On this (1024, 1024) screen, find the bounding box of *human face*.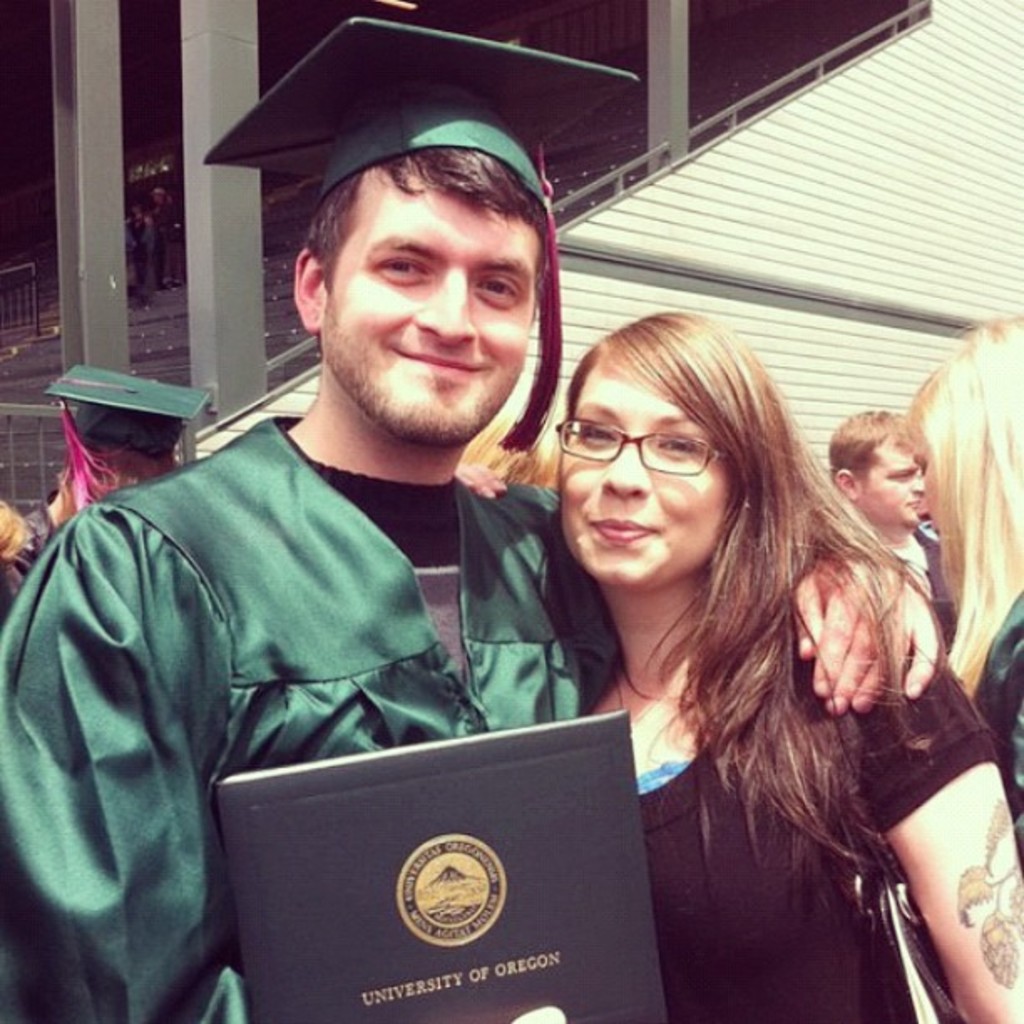
Bounding box: {"x1": 559, "y1": 378, "x2": 733, "y2": 591}.
